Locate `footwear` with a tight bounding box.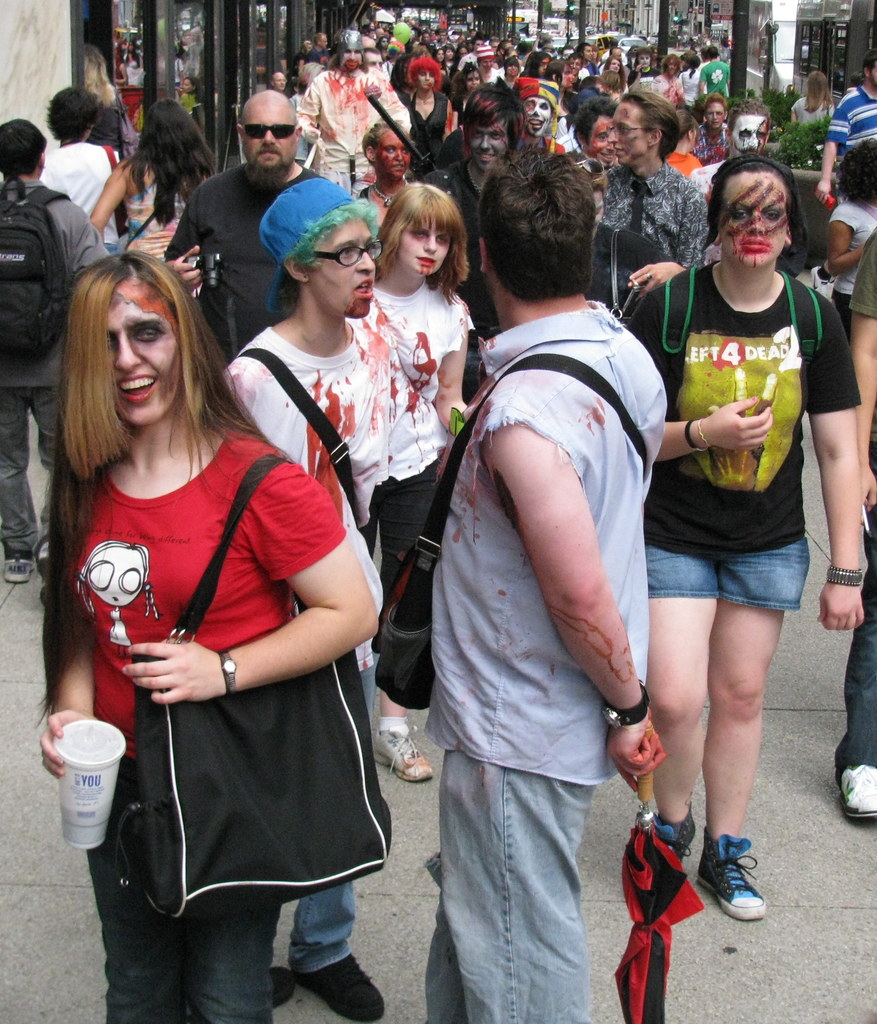
region(274, 964, 300, 1001).
